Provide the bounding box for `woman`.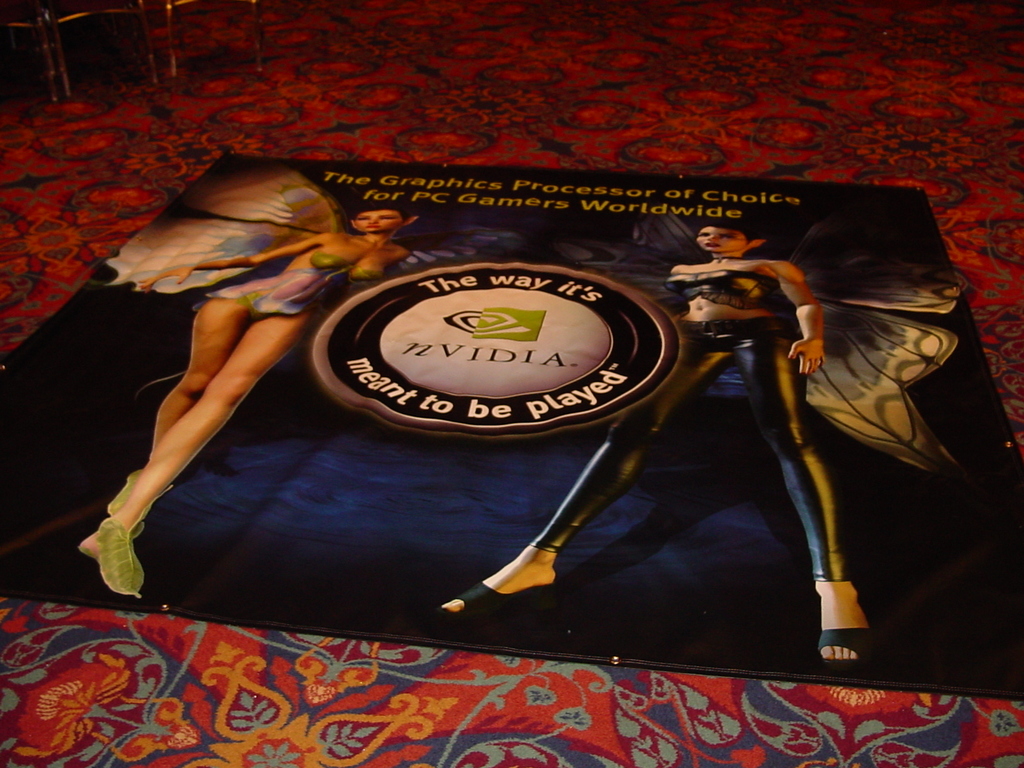
[x1=440, y1=204, x2=968, y2=669].
